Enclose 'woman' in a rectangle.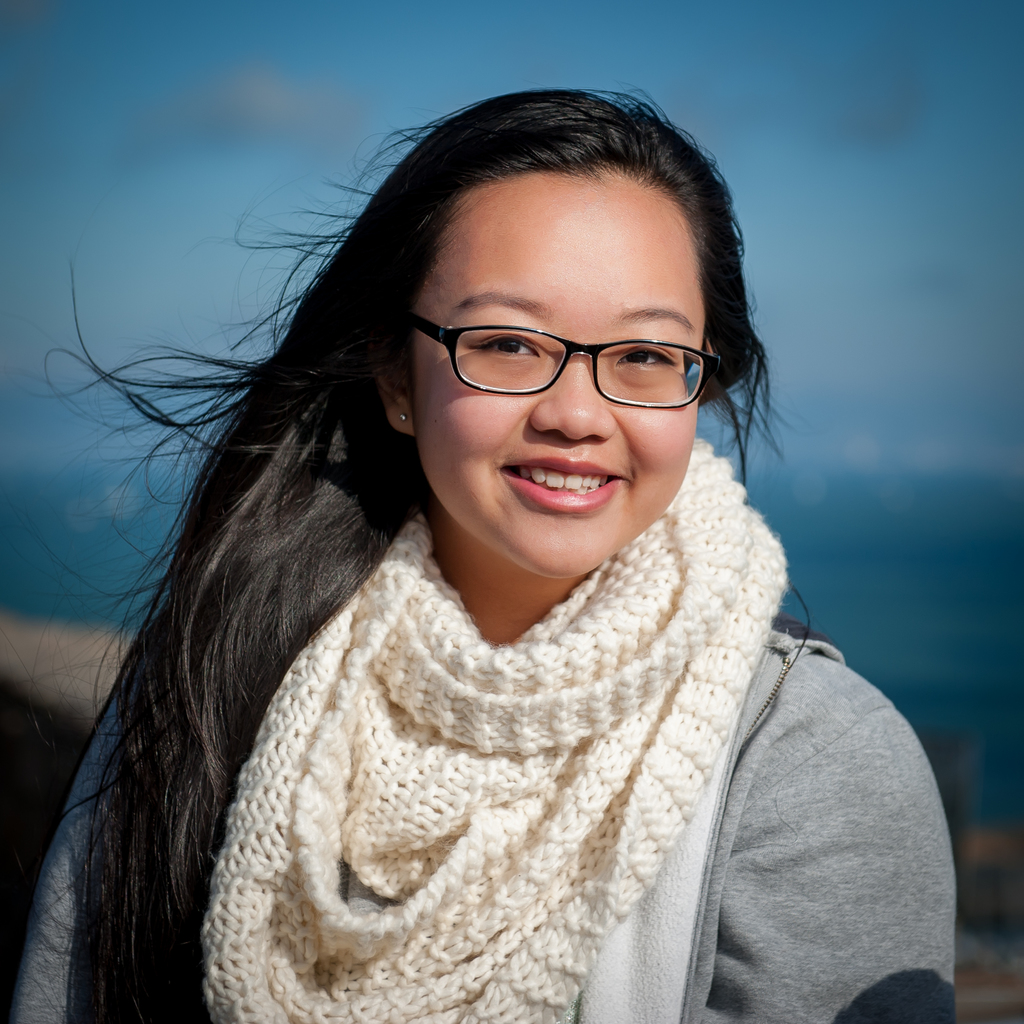
{"x1": 1, "y1": 90, "x2": 957, "y2": 1022}.
